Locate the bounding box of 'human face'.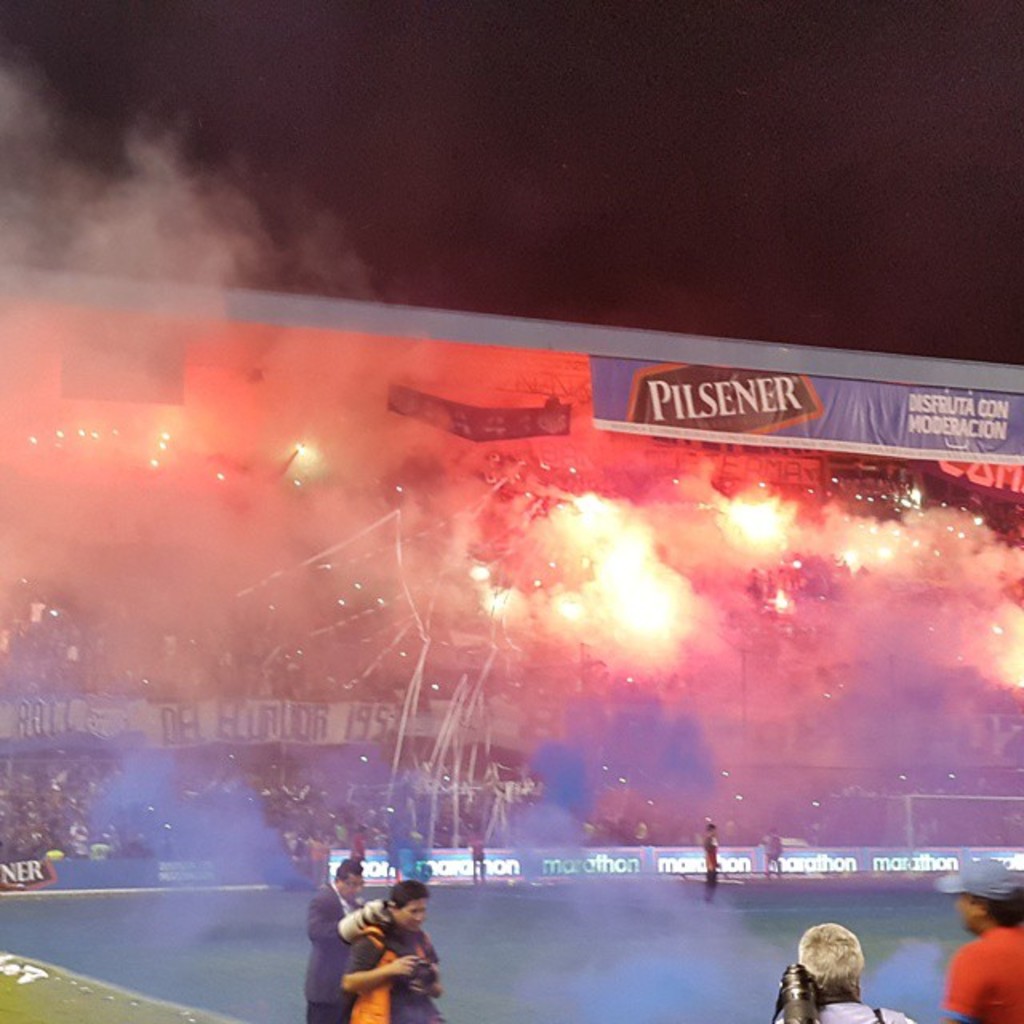
Bounding box: [x1=349, y1=872, x2=366, y2=896].
